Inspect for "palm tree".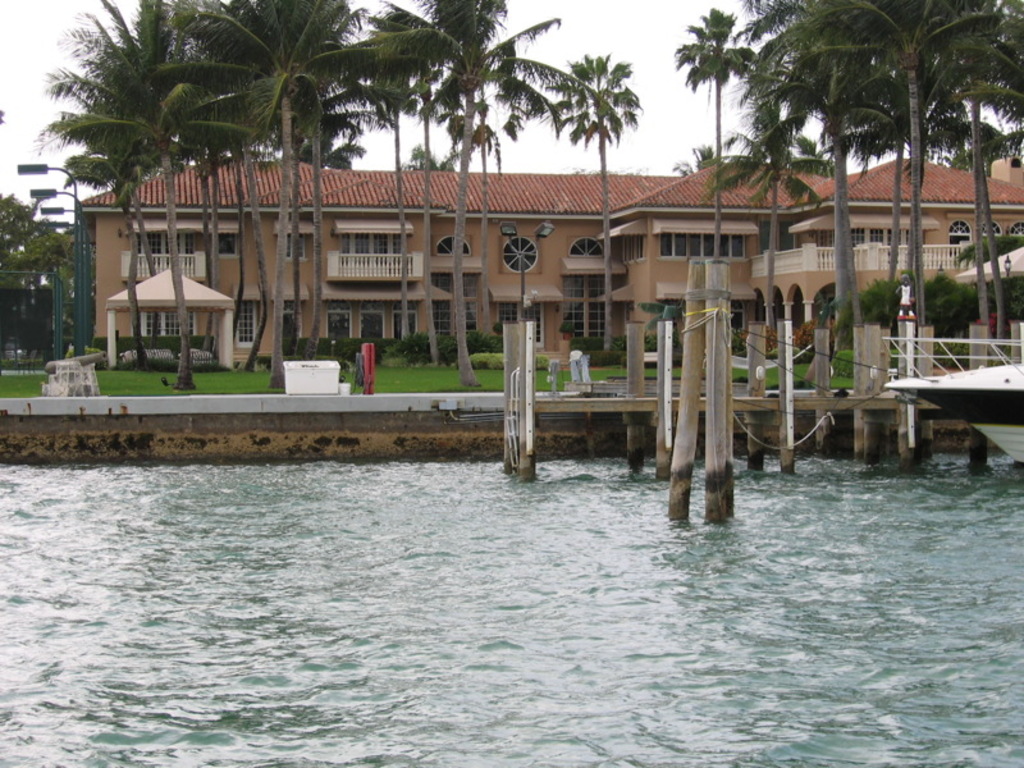
Inspection: box(369, 9, 443, 248).
